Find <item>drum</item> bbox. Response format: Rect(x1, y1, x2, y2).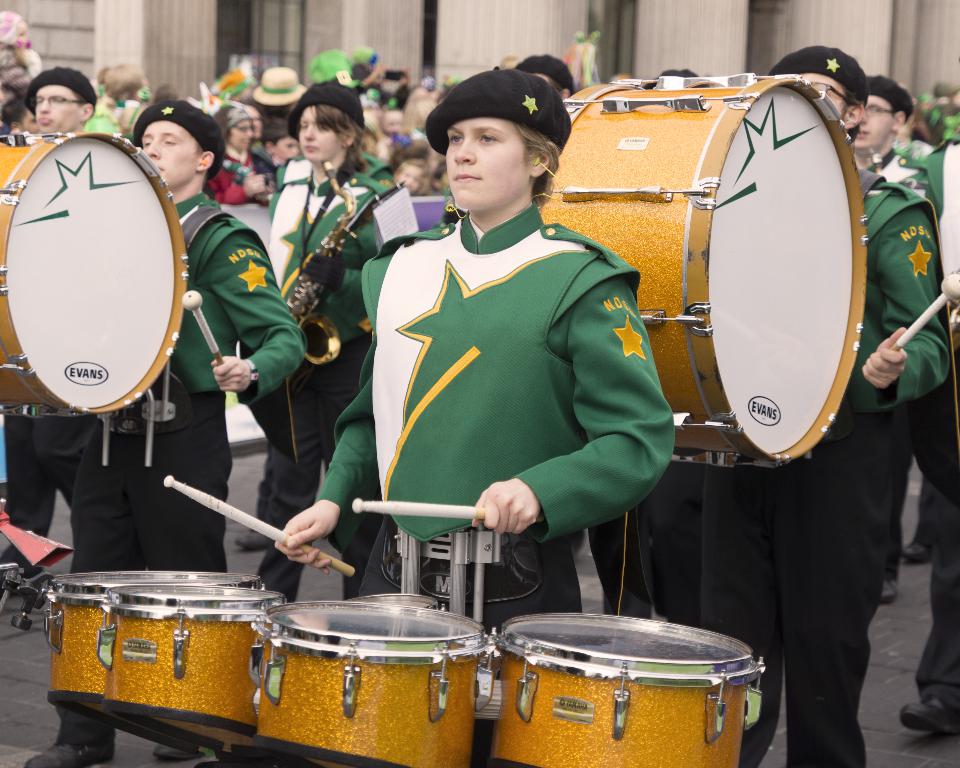
Rect(0, 132, 188, 418).
